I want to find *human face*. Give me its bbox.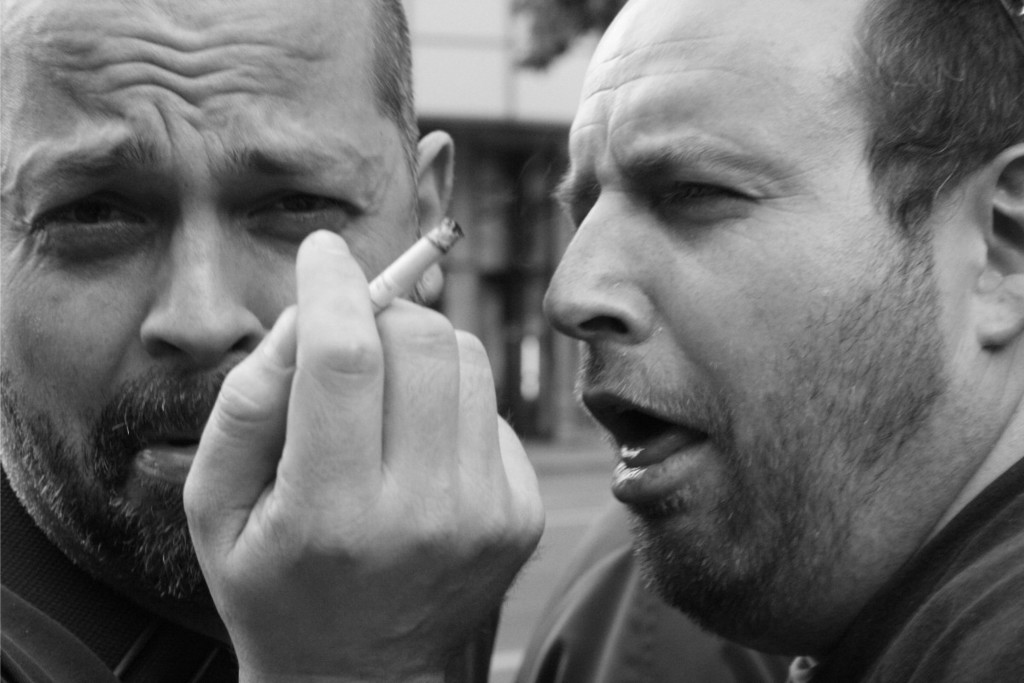
region(0, 0, 427, 603).
